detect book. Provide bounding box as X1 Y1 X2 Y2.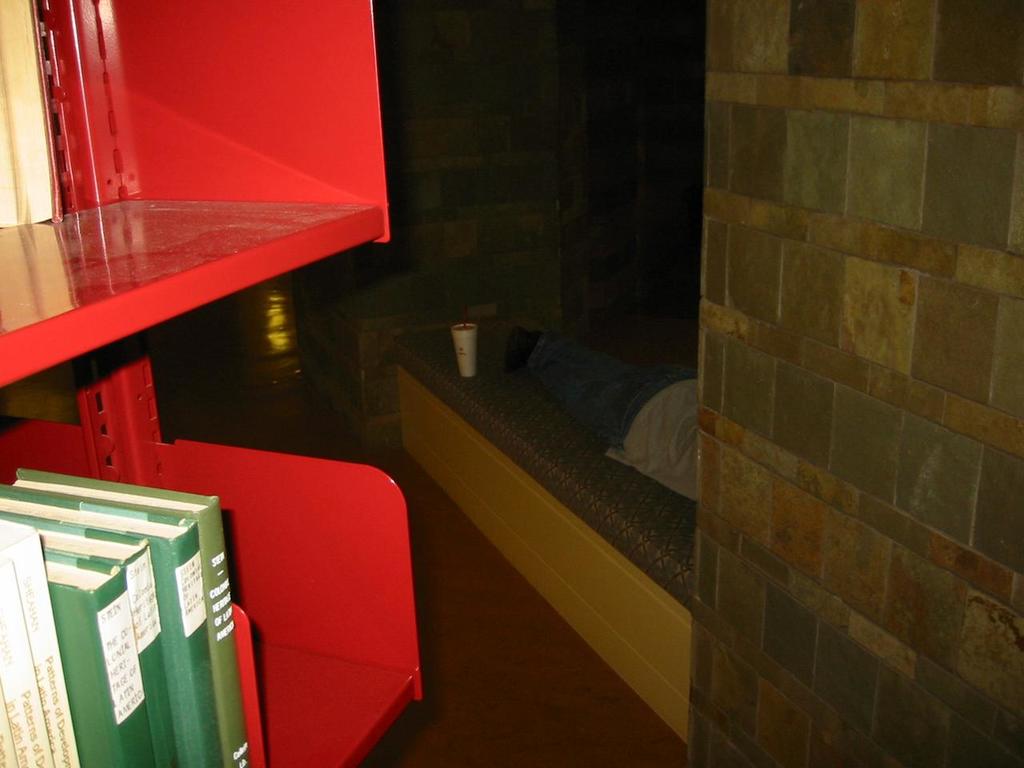
0 518 79 767.
